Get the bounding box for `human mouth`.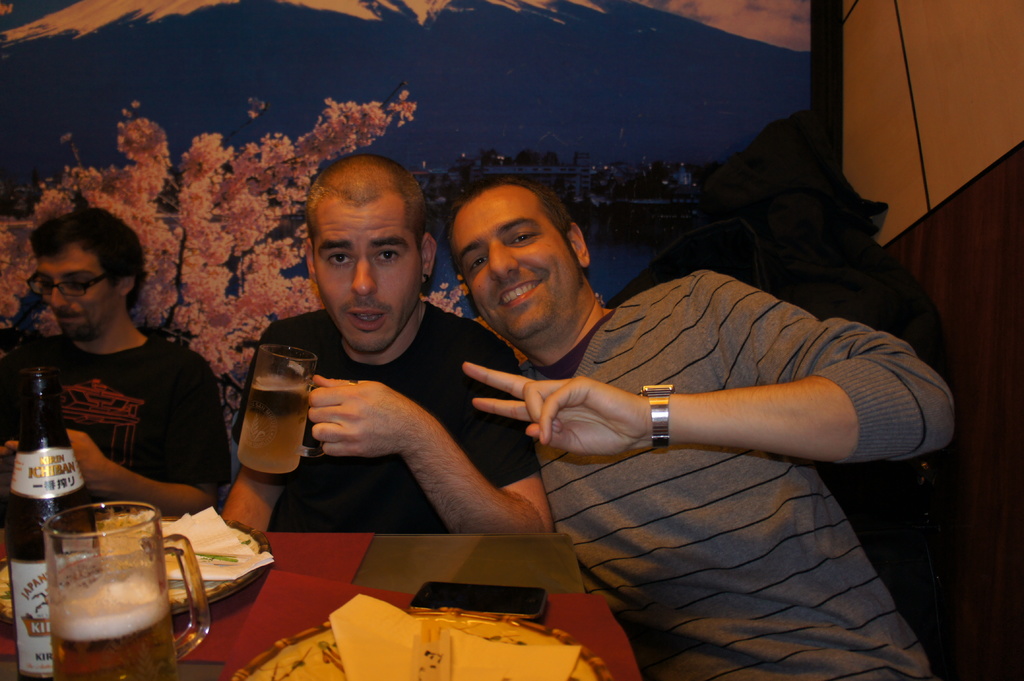
<bbox>348, 308, 386, 330</bbox>.
